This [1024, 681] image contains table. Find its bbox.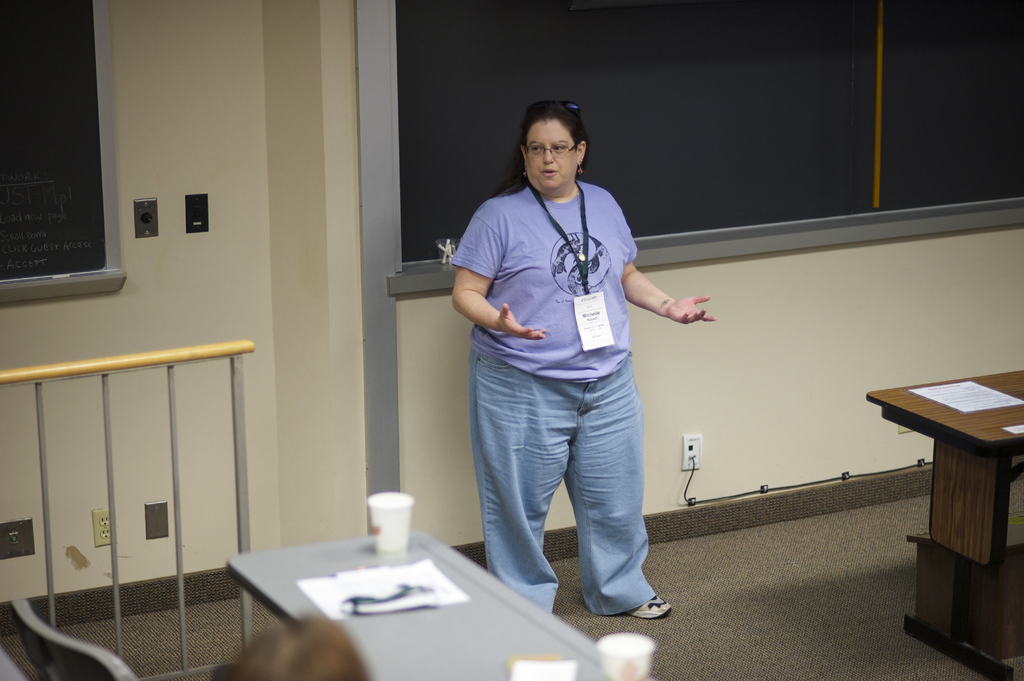
(left=883, top=352, right=1009, bottom=651).
